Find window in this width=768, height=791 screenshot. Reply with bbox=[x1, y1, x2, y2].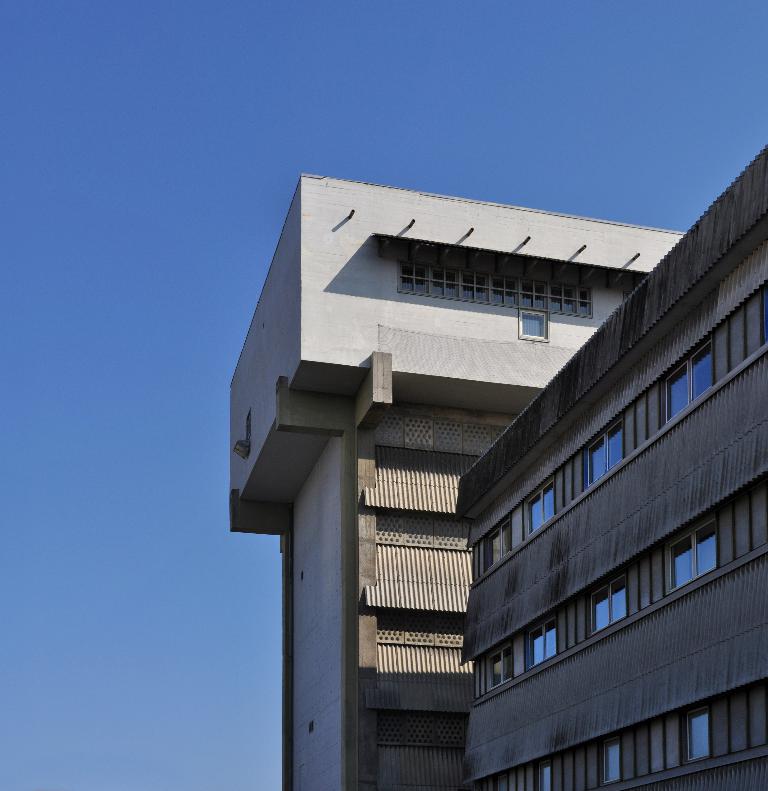
bbox=[665, 340, 716, 426].
